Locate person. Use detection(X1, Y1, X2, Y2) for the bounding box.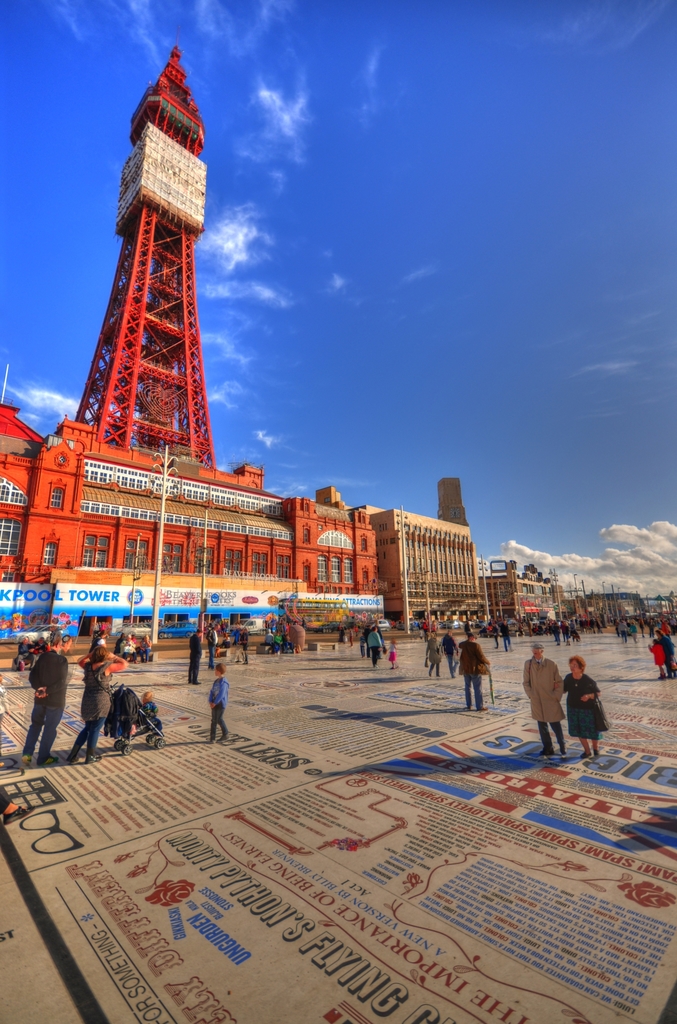
detection(523, 650, 562, 760).
